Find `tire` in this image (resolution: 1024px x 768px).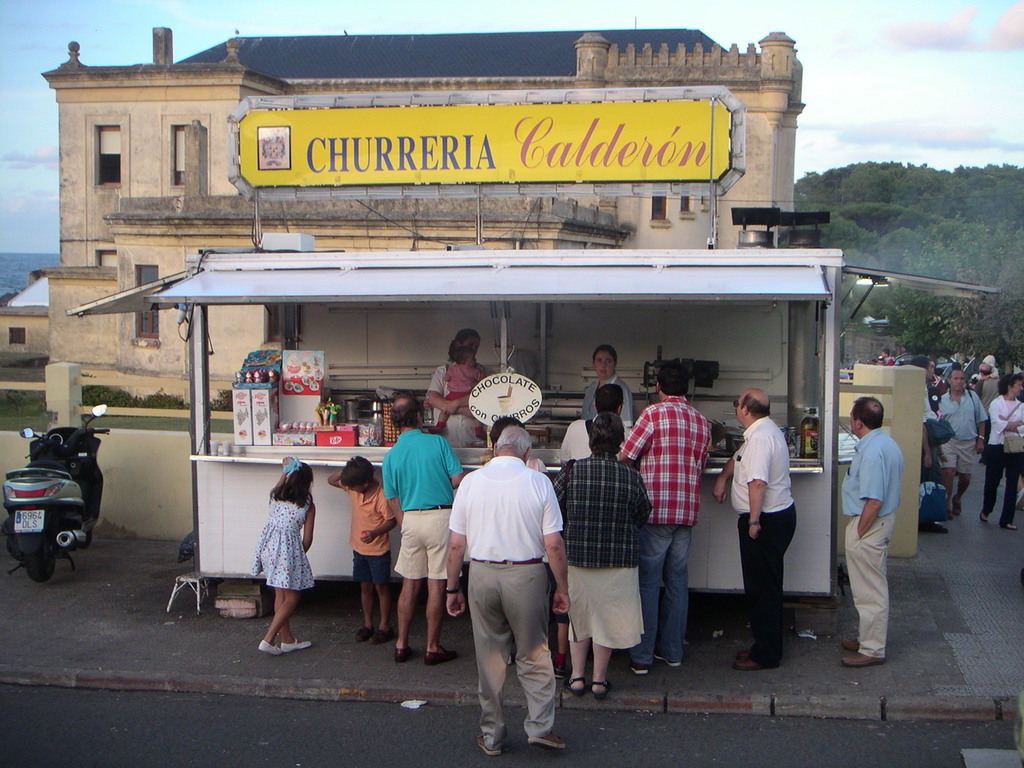
pyautogui.locateOnScreen(18, 533, 60, 584).
